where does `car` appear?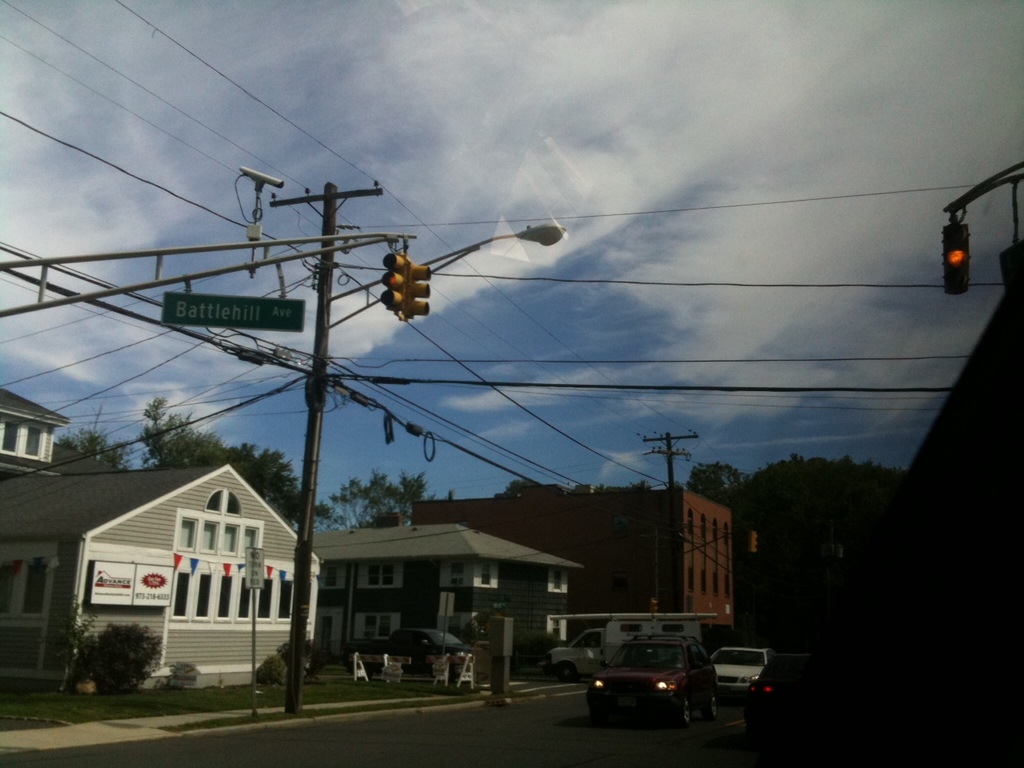
Appears at {"left": 588, "top": 630, "right": 718, "bottom": 730}.
